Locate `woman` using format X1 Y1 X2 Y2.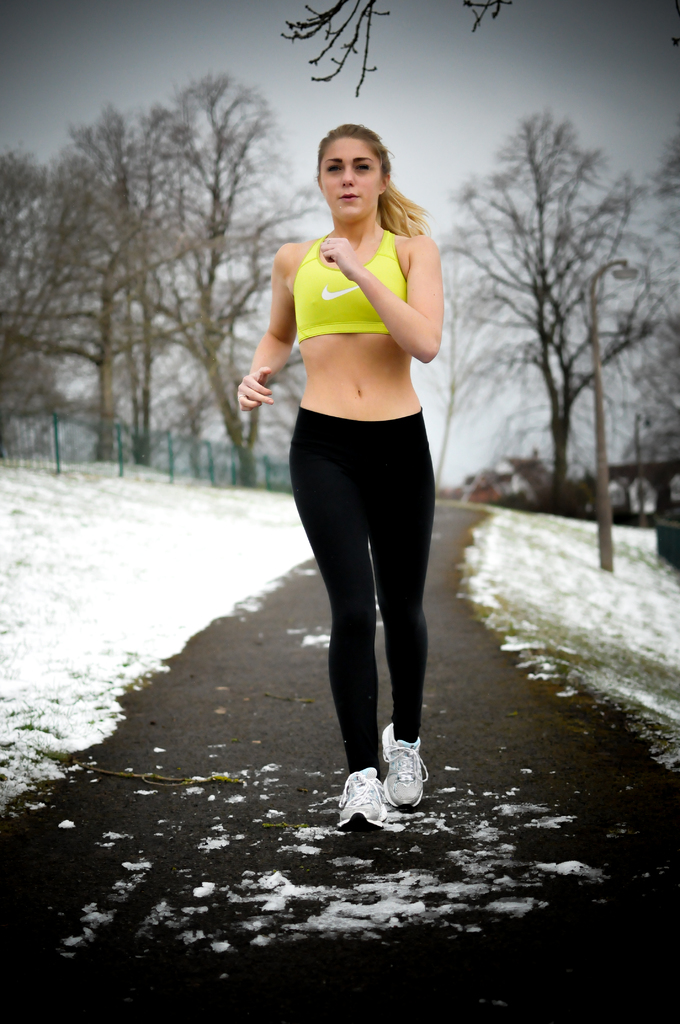
236 118 469 795.
